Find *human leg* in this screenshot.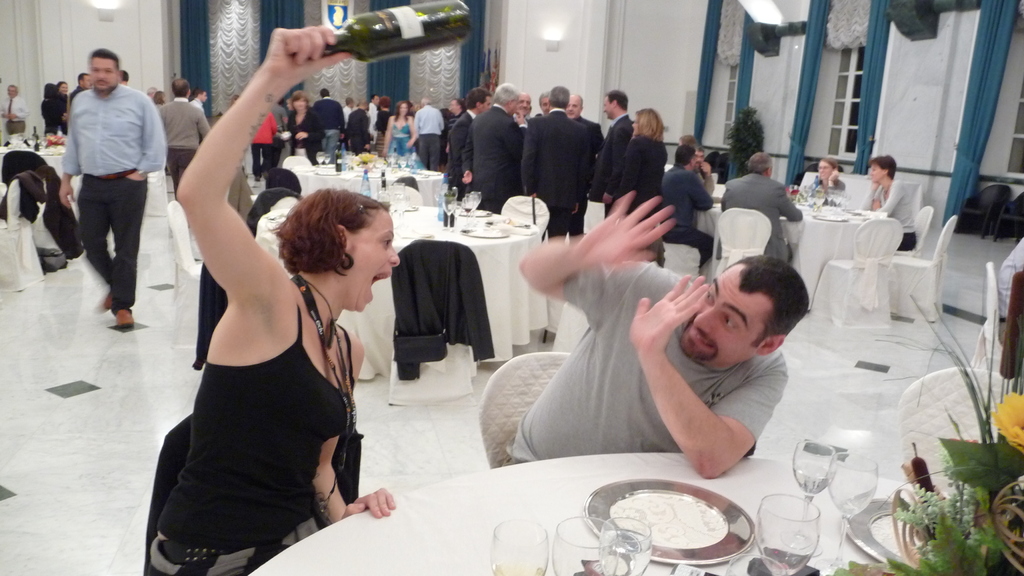
The bounding box for *human leg* is {"x1": 660, "y1": 227, "x2": 714, "y2": 268}.
